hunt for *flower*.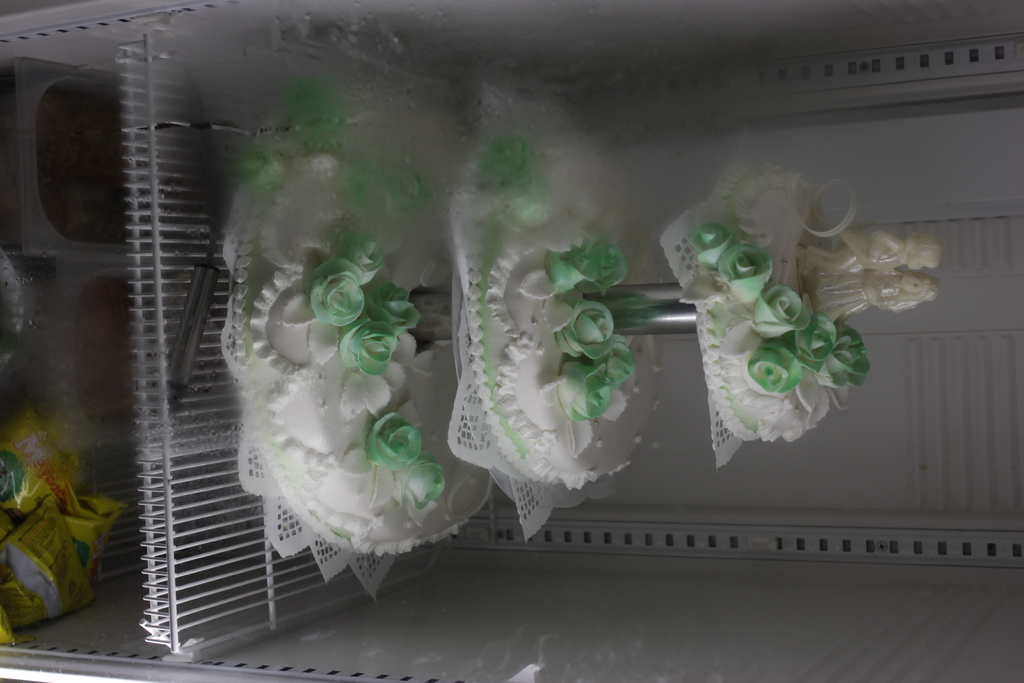
Hunted down at [x1=357, y1=410, x2=427, y2=468].
